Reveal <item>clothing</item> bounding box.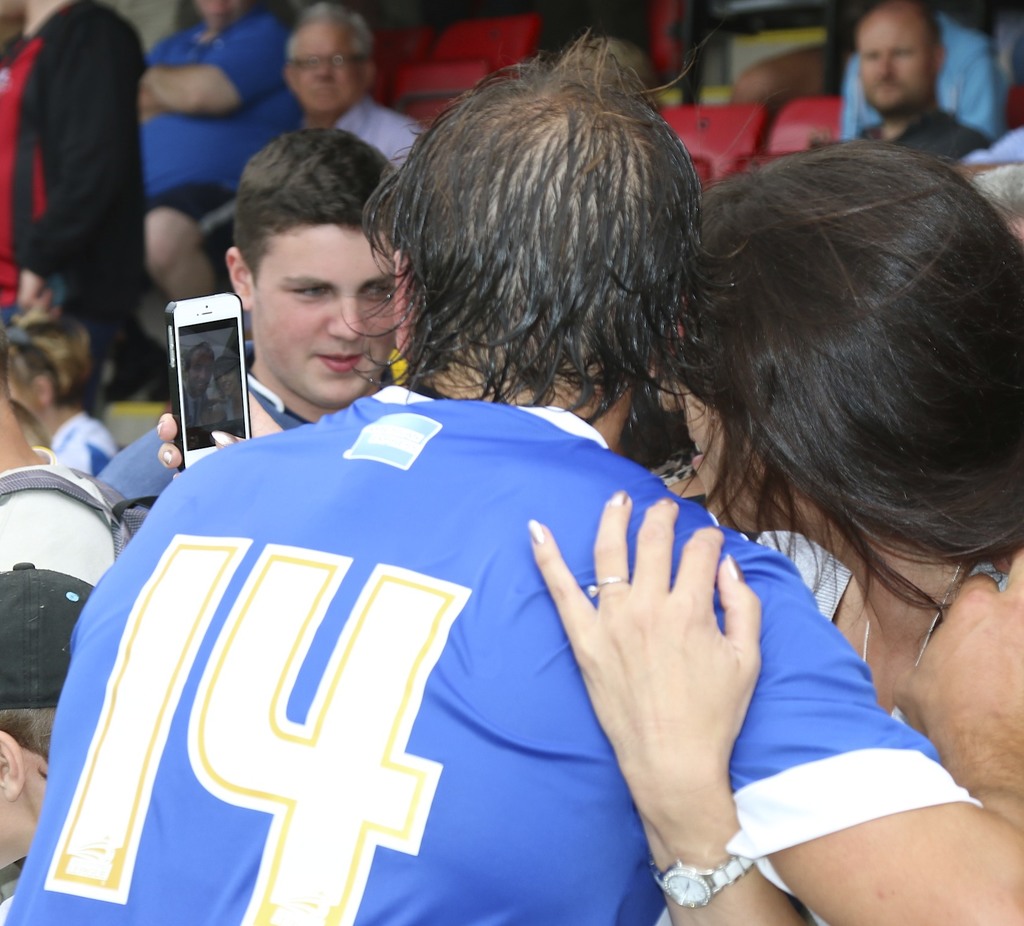
Revealed: <bbox>311, 97, 422, 172</bbox>.
